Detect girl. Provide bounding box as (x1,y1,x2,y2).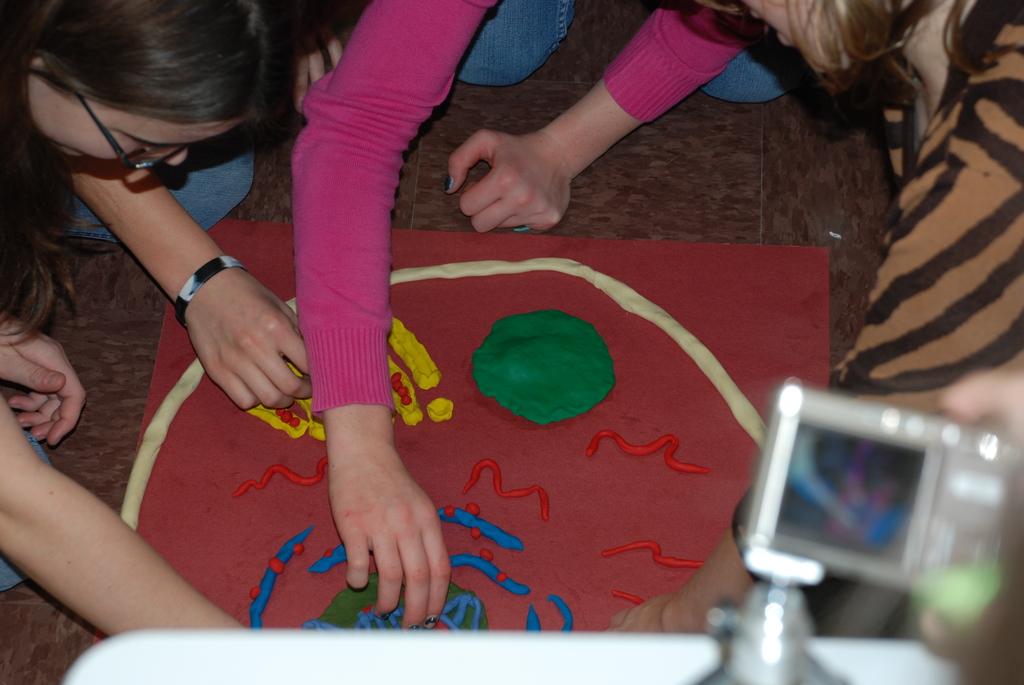
(291,0,907,623).
